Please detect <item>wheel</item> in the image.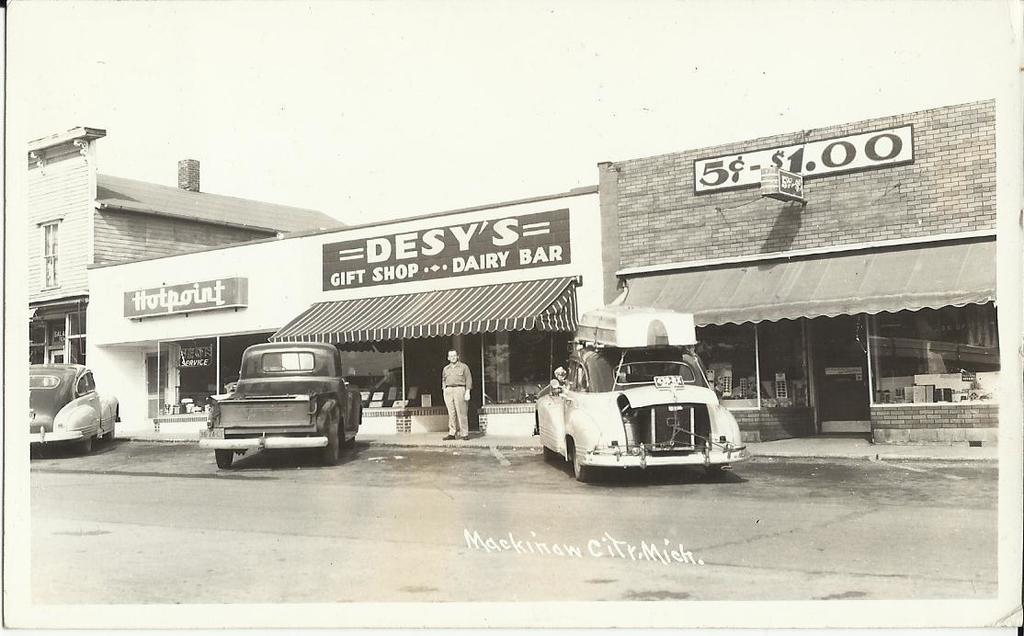
213:450:234:471.
